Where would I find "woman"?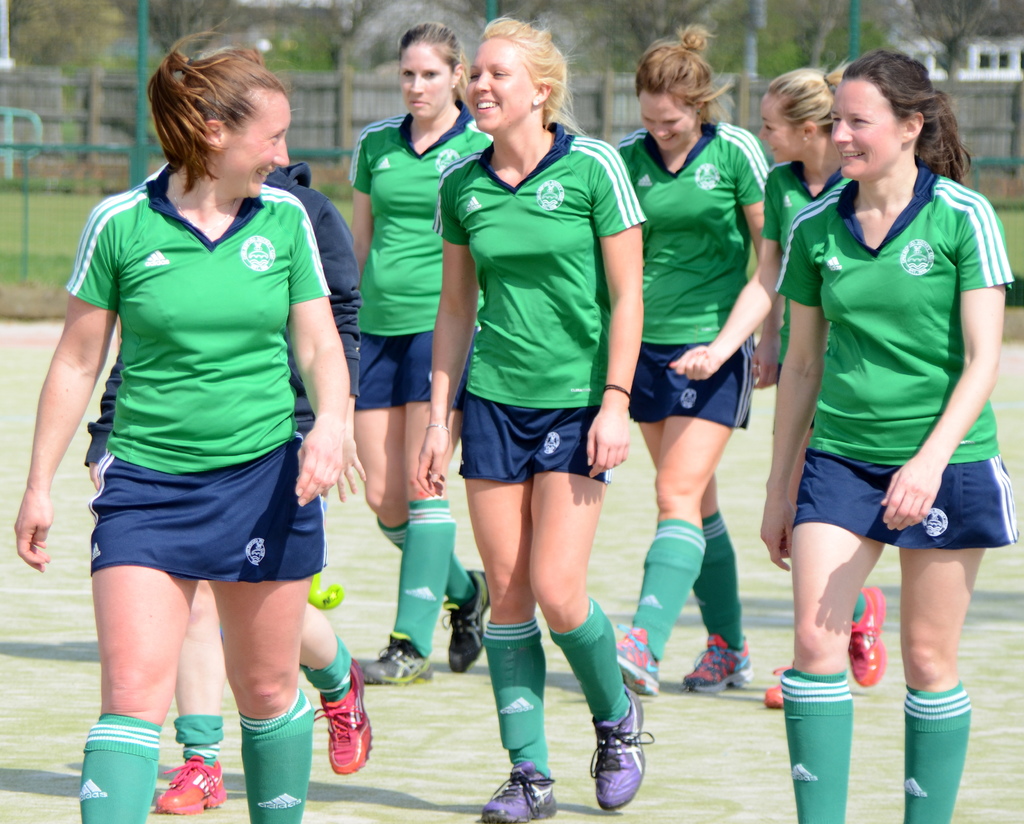
At {"left": 10, "top": 32, "right": 346, "bottom": 823}.
